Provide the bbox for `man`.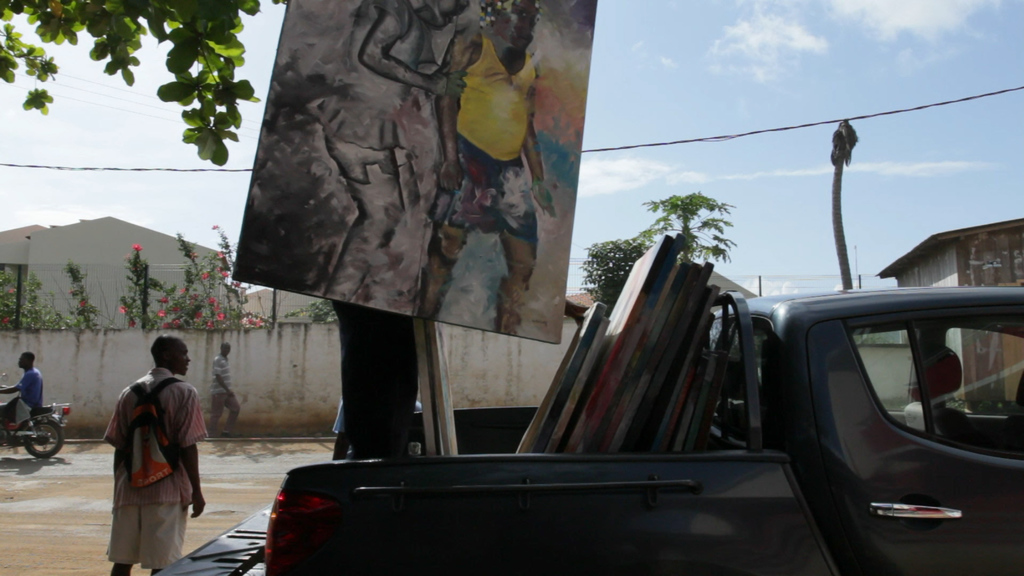
{"x1": 200, "y1": 340, "x2": 243, "y2": 441}.
